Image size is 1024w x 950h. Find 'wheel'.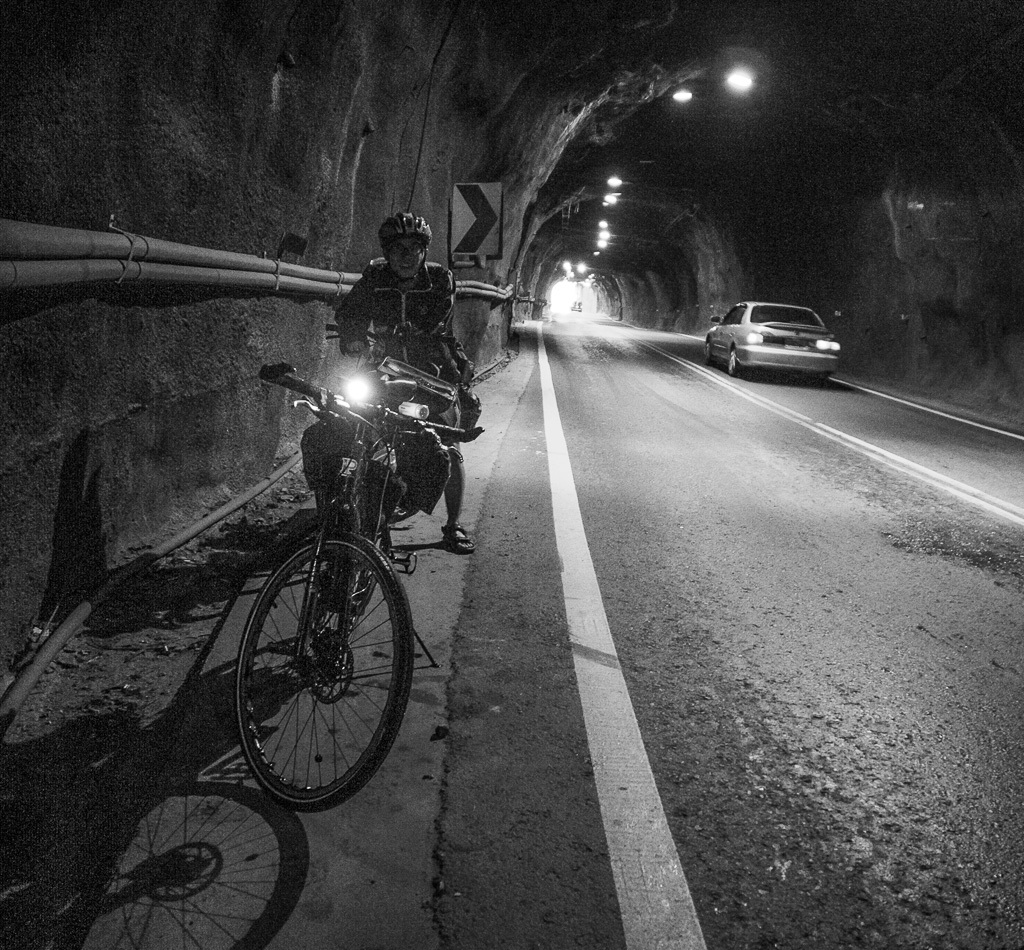
Rect(232, 535, 422, 819).
